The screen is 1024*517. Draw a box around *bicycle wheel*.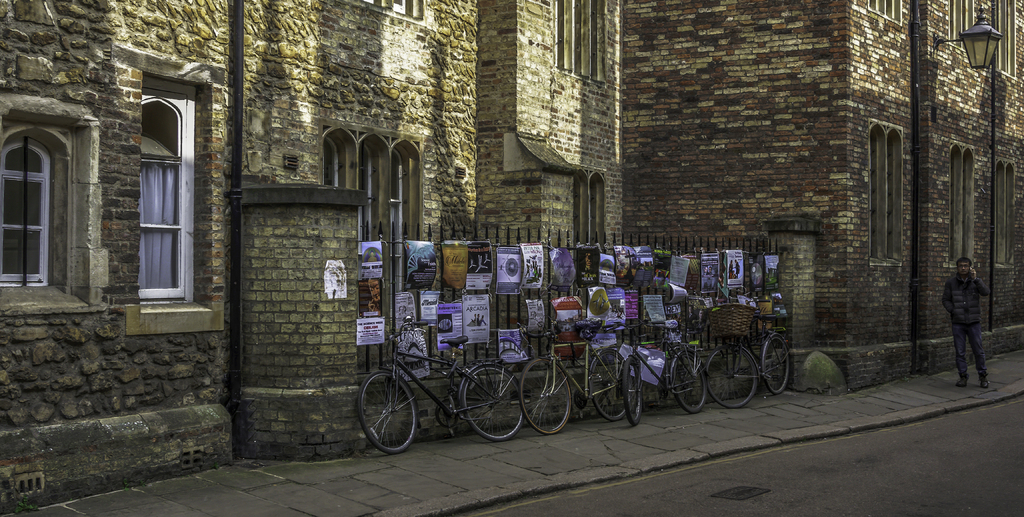
rect(588, 353, 635, 421).
